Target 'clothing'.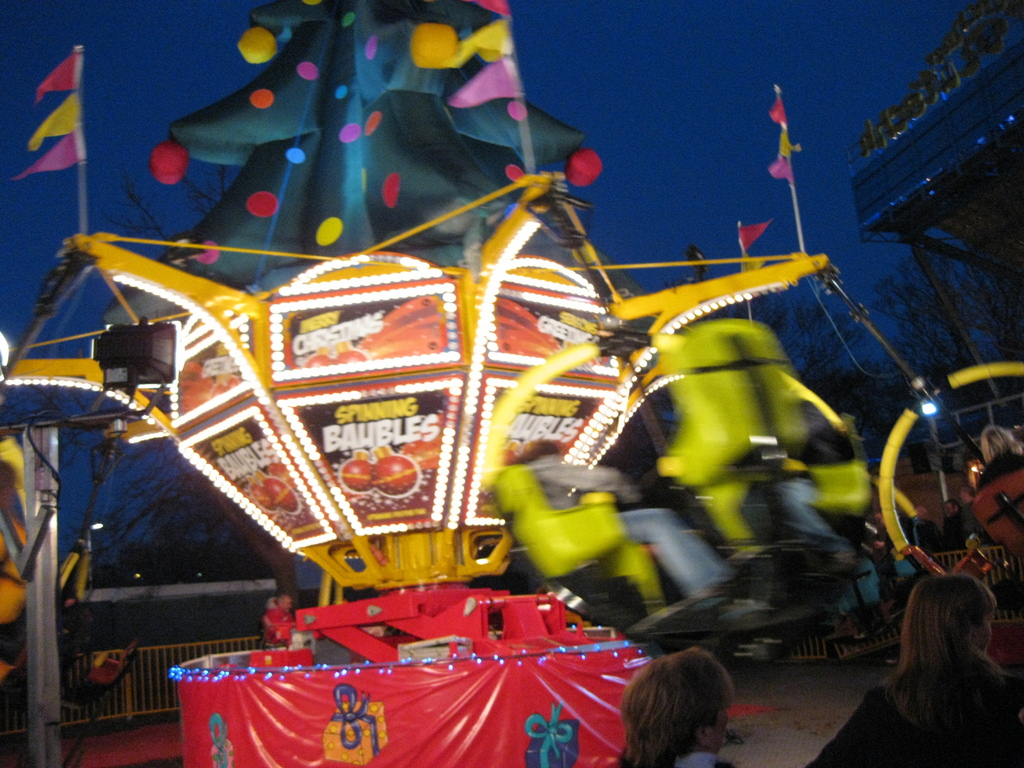
Target region: {"x1": 959, "y1": 504, "x2": 992, "y2": 545}.
